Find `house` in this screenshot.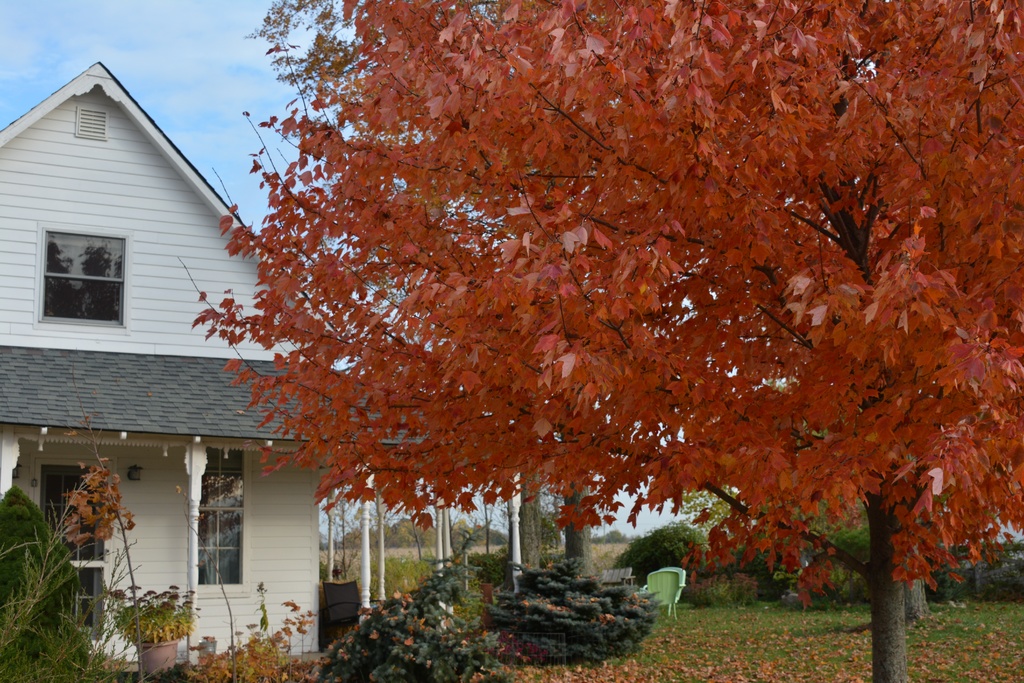
The bounding box for `house` is [1, 70, 301, 613].
